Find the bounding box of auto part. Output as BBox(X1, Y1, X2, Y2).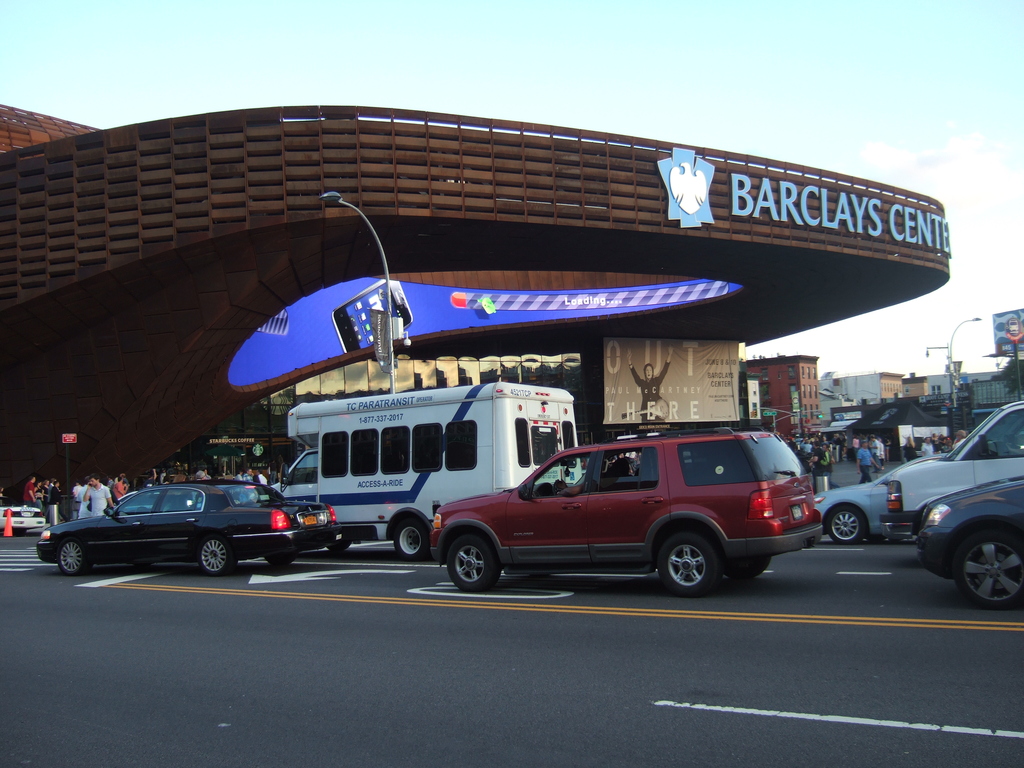
BBox(56, 541, 97, 579).
